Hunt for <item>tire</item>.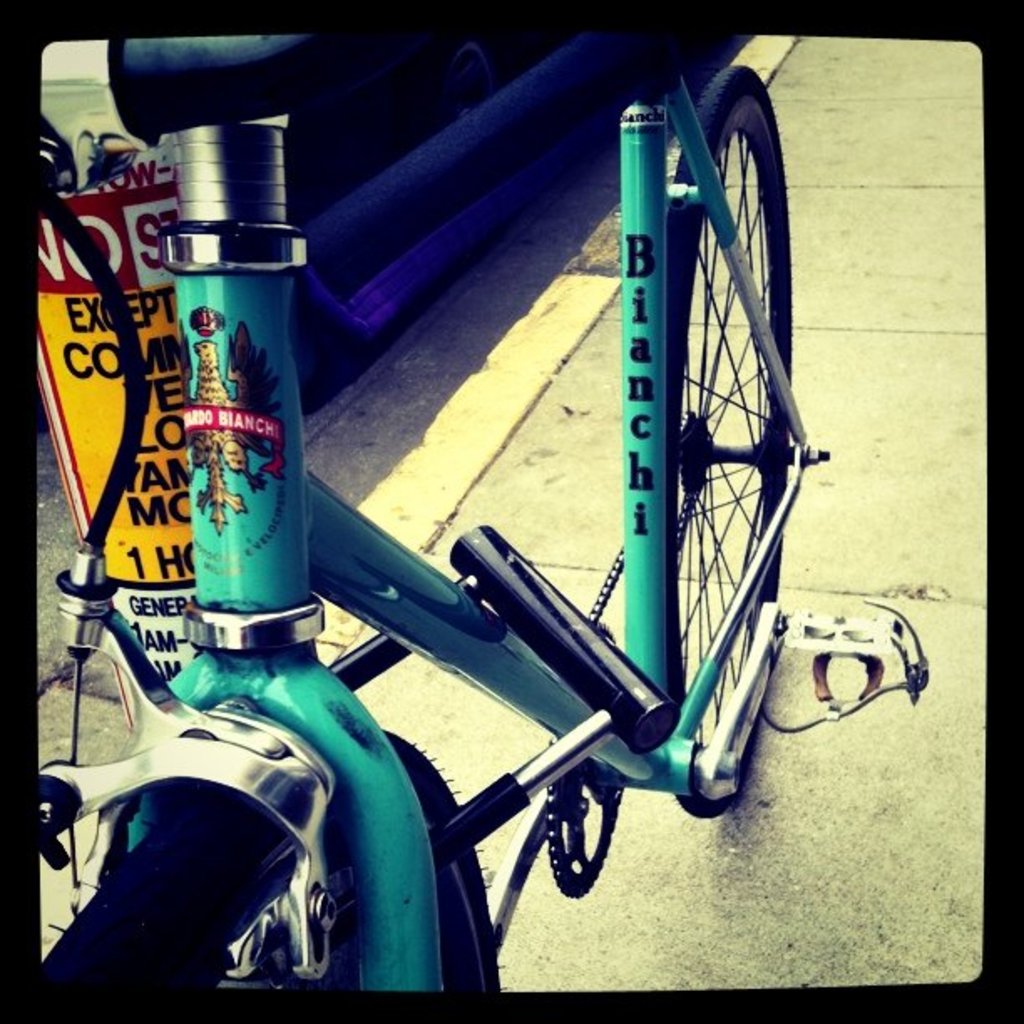
Hunted down at x1=582, y1=100, x2=828, y2=878.
